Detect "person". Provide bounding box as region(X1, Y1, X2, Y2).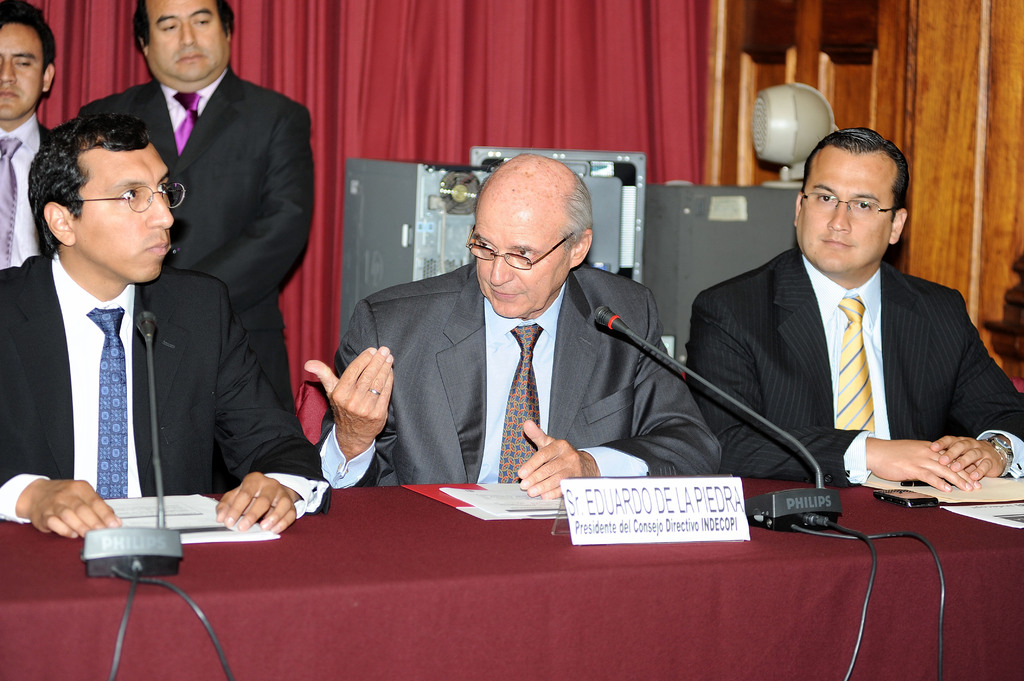
region(700, 95, 1000, 544).
